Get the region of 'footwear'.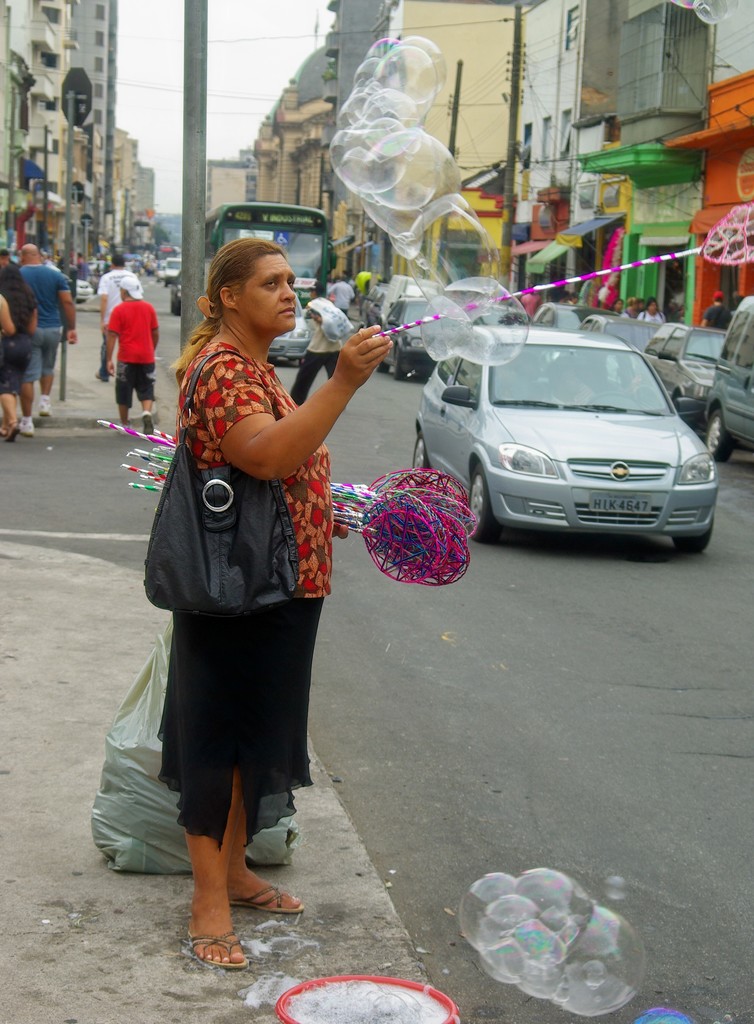
locate(216, 872, 299, 909).
